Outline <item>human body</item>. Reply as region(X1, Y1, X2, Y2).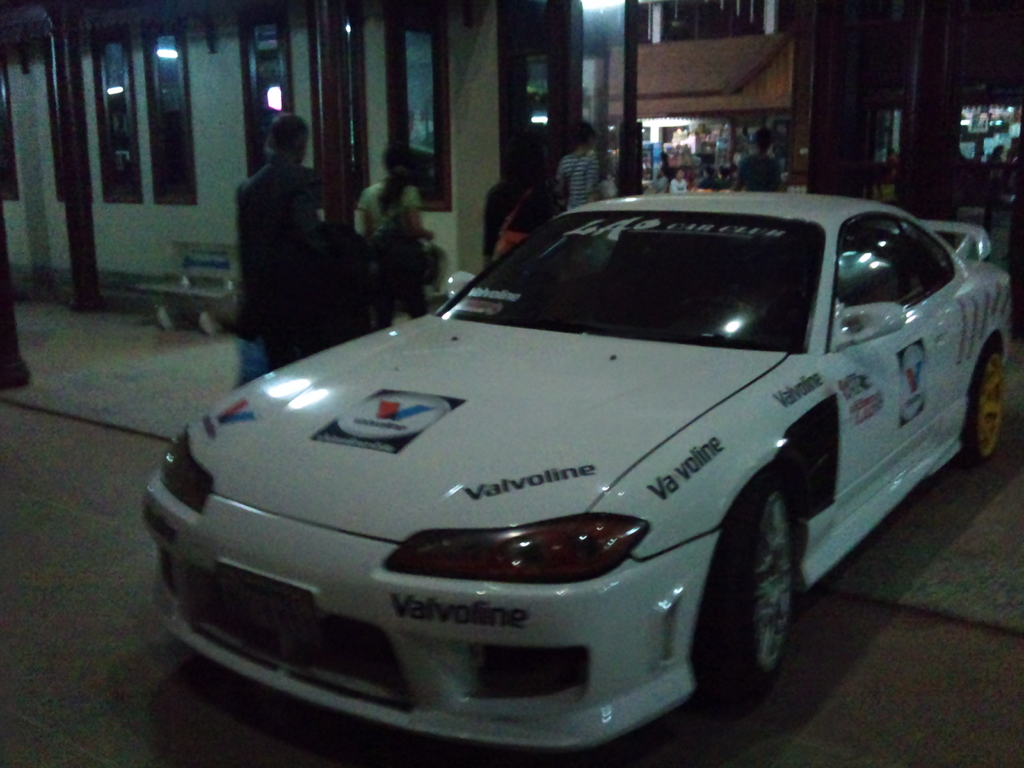
region(228, 113, 339, 346).
